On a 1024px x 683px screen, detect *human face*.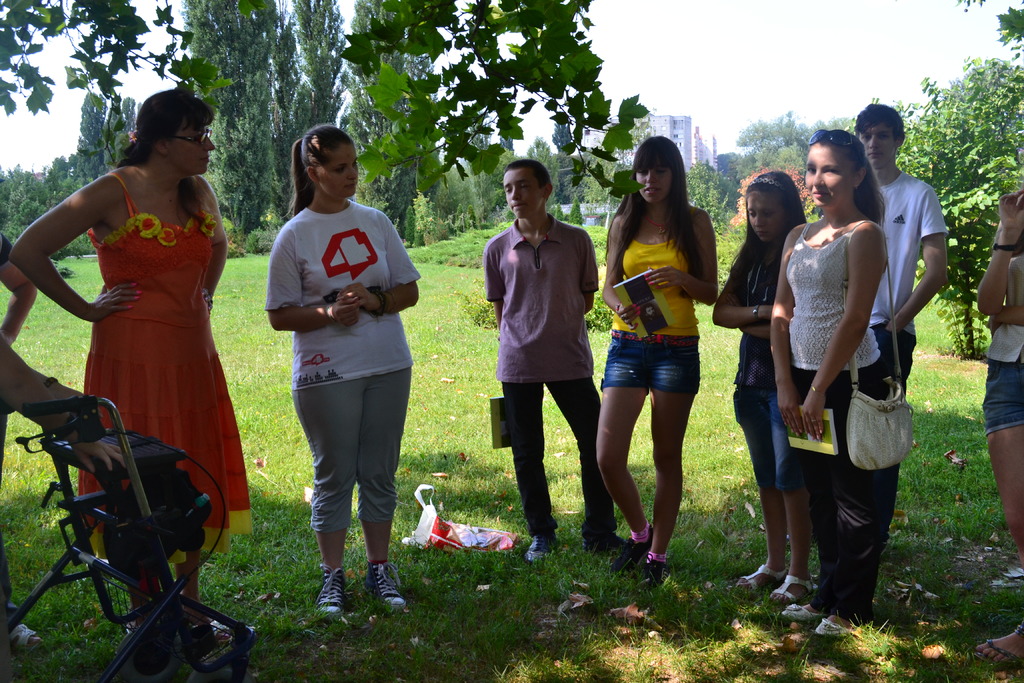
321, 140, 358, 203.
